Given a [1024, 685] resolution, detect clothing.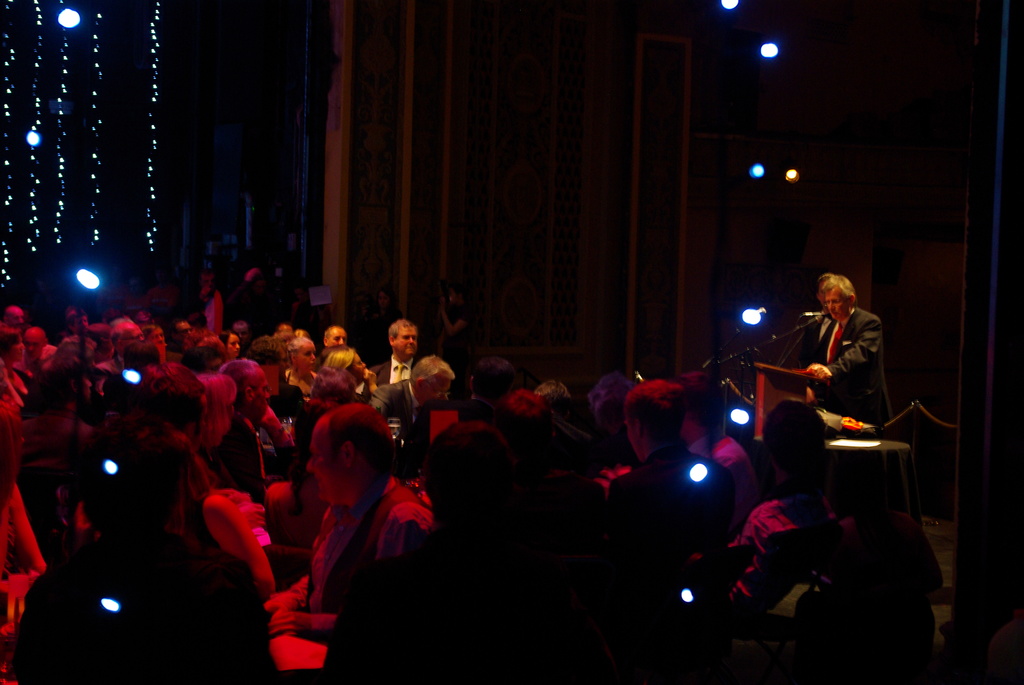
(814,292,897,441).
